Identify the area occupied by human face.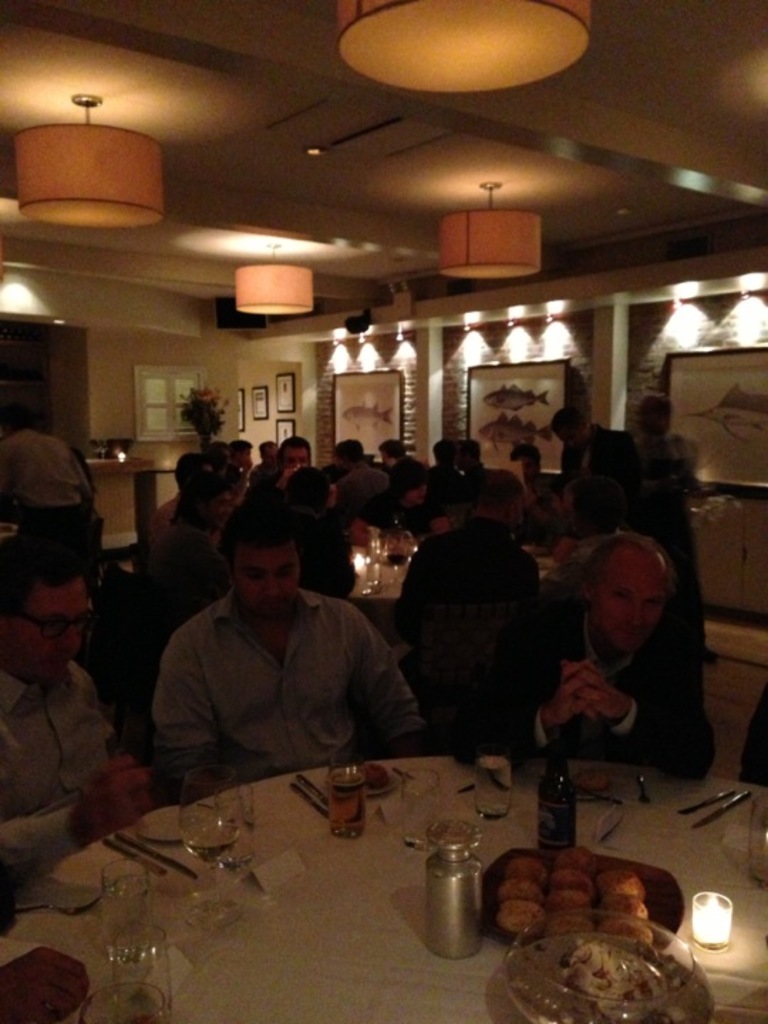
Area: region(402, 488, 425, 508).
